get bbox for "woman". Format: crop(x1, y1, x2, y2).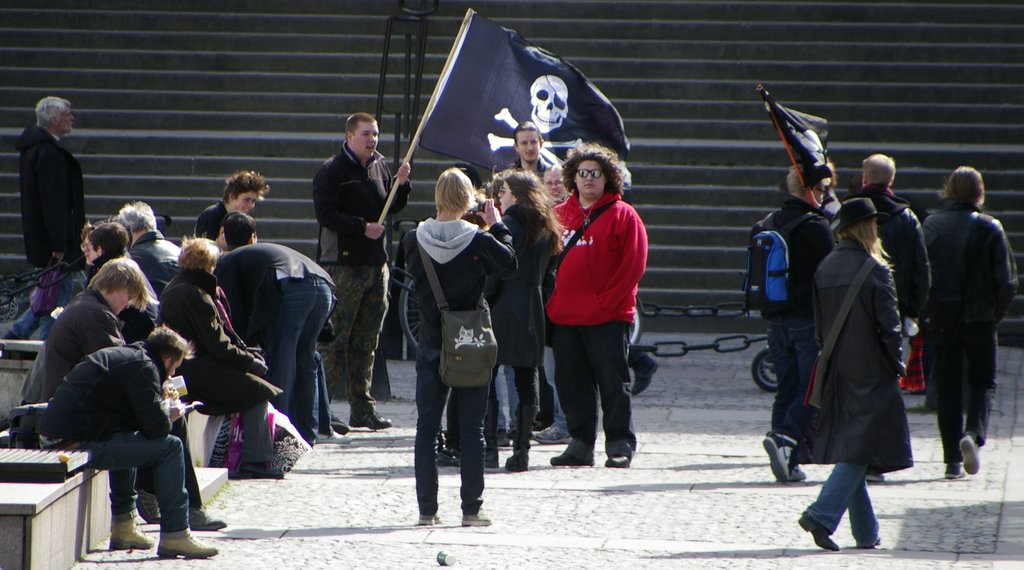
crop(396, 164, 519, 521).
